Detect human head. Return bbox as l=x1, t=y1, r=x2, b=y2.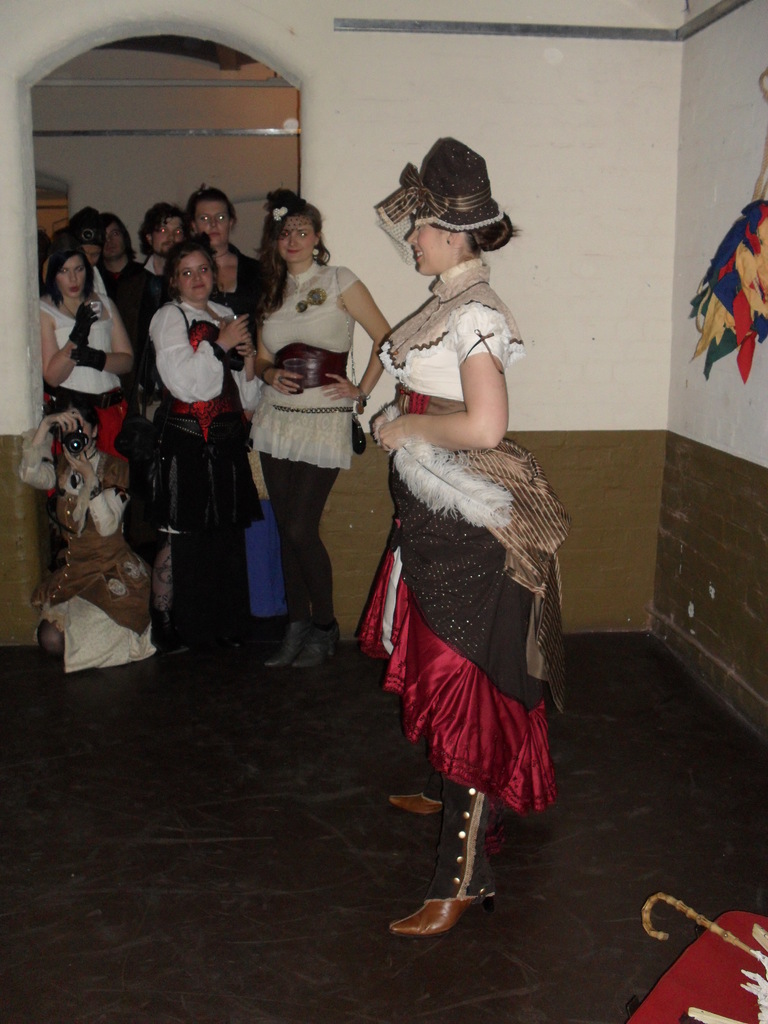
l=405, t=142, r=484, b=275.
